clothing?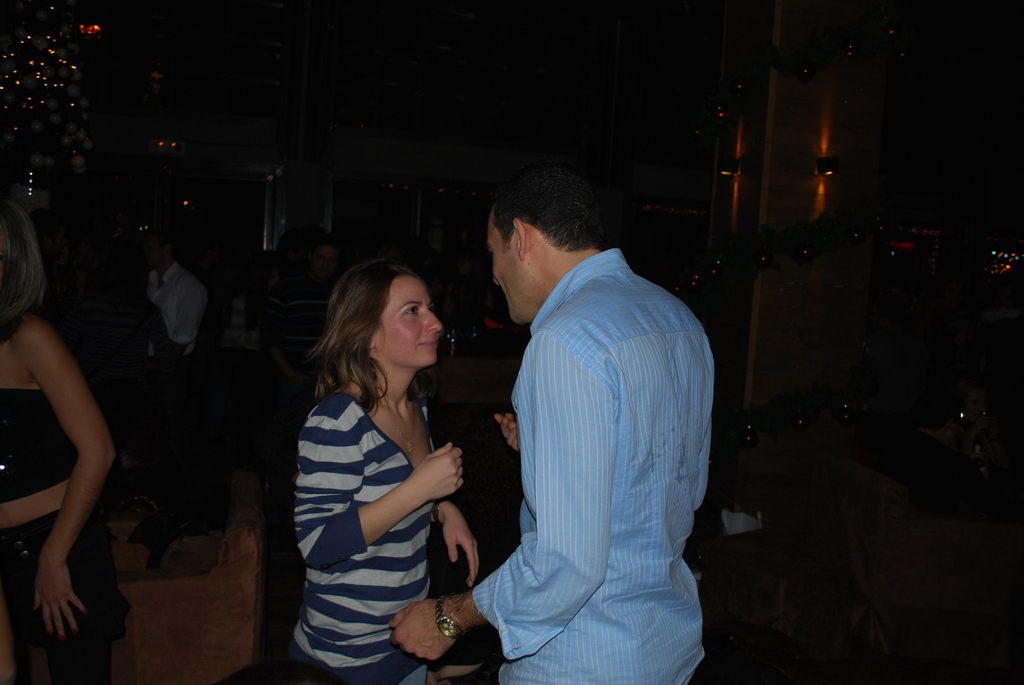
x1=455 y1=249 x2=710 y2=675
